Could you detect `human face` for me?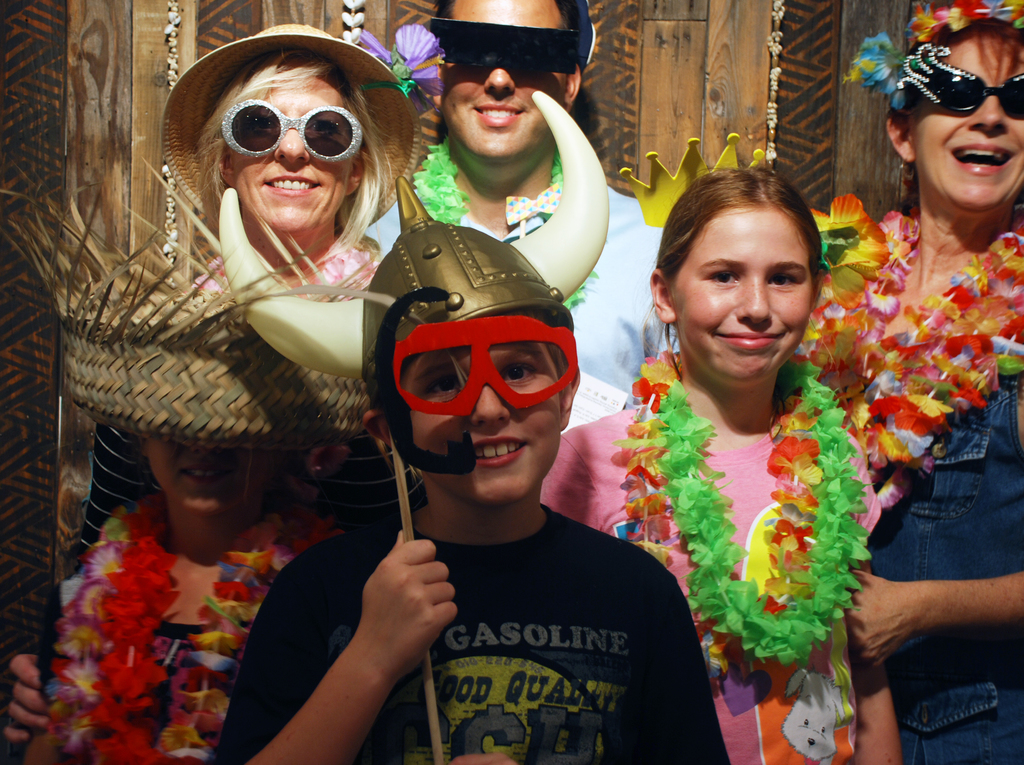
Detection result: 669,210,813,386.
